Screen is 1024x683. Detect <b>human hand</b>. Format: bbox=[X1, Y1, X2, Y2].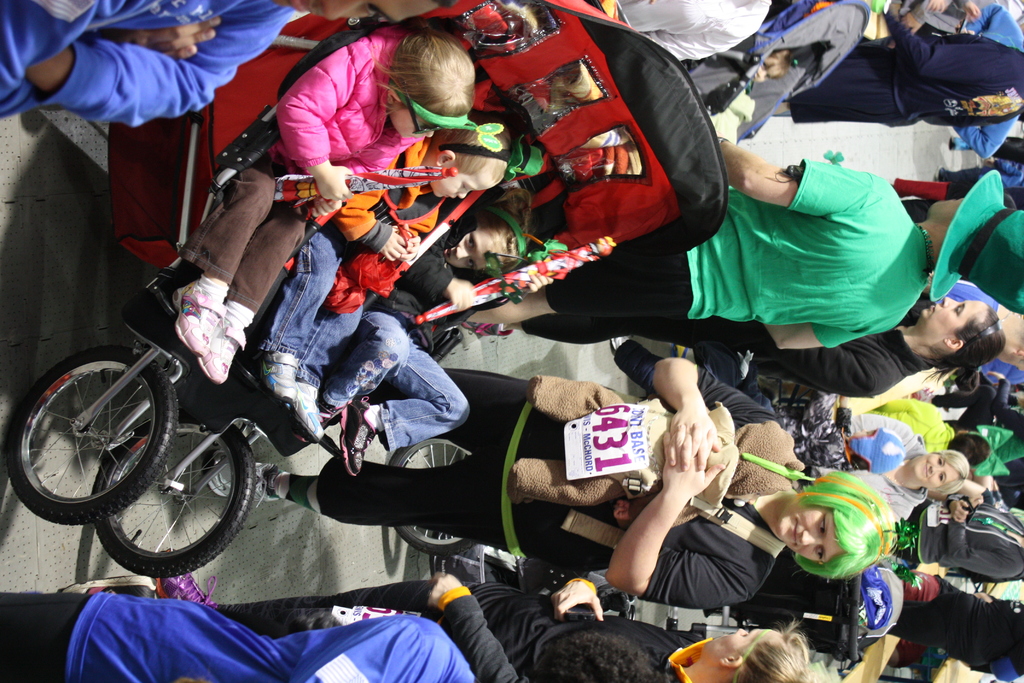
bbox=[549, 580, 609, 627].
